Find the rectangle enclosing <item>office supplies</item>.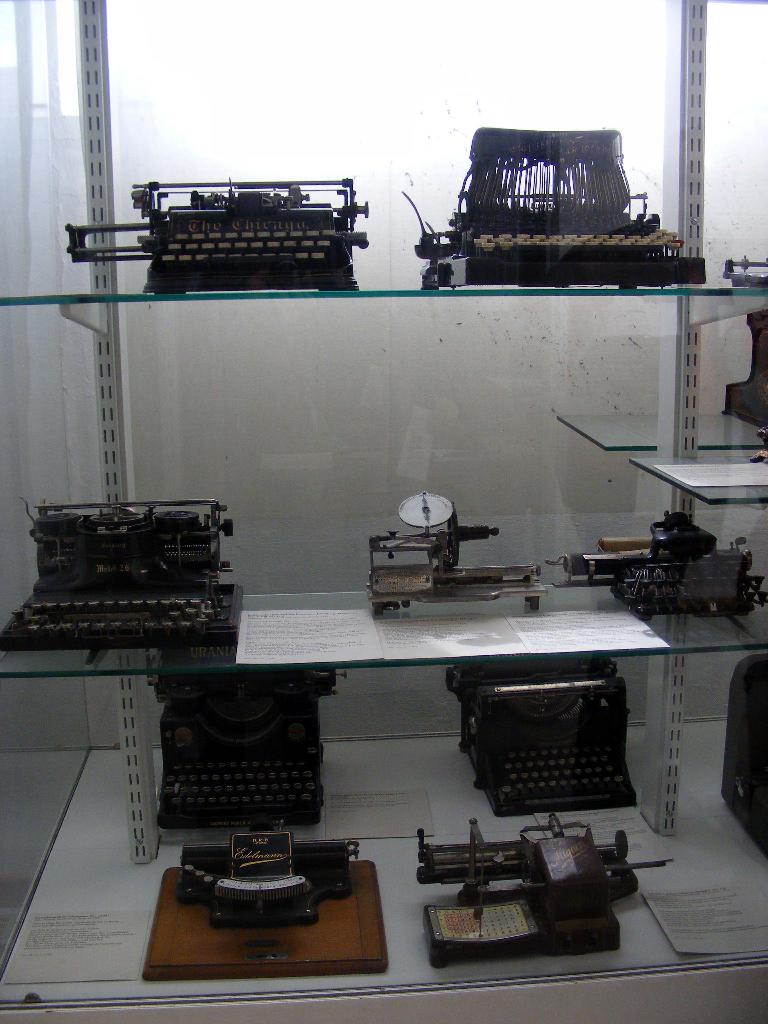
box=[59, 178, 362, 288].
